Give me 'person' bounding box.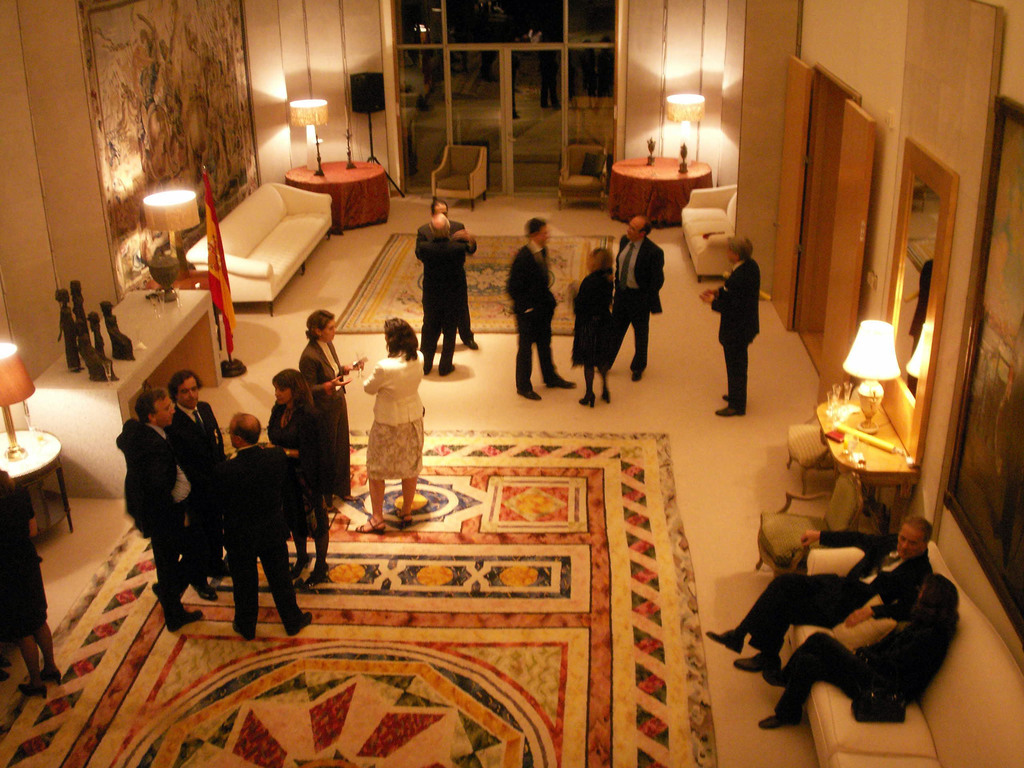
Rect(165, 368, 230, 596).
